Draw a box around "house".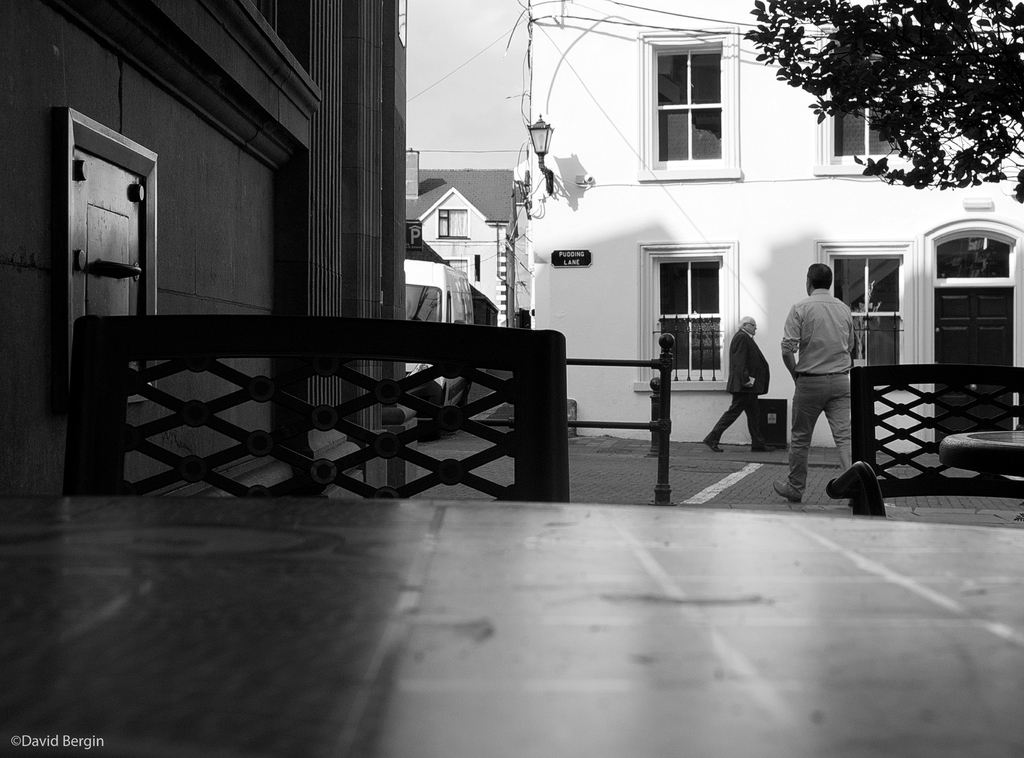
locate(405, 145, 526, 334).
